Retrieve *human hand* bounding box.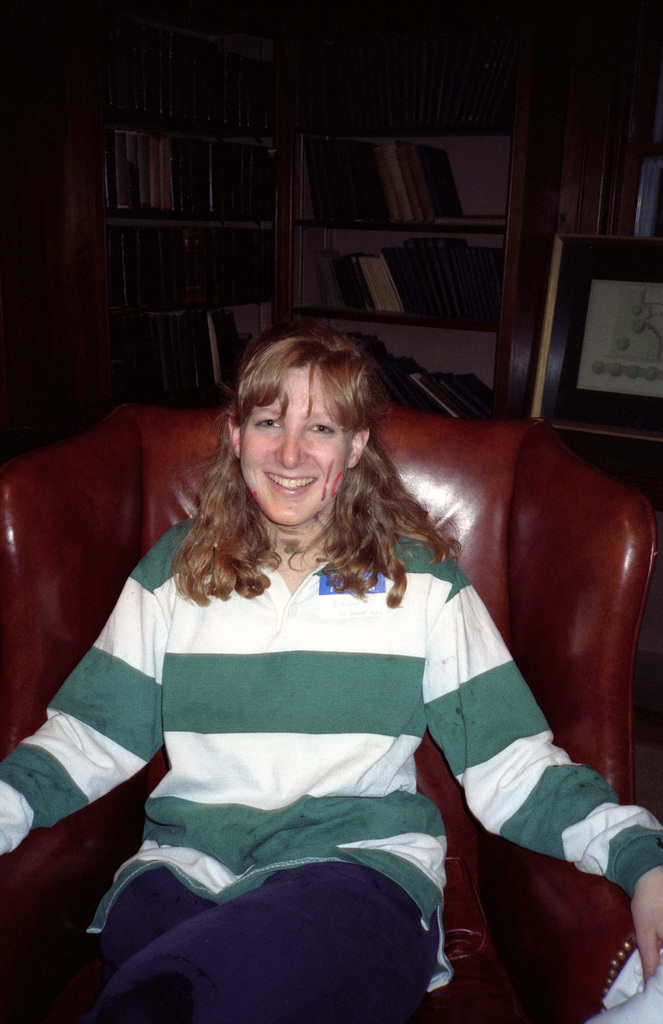
Bounding box: <region>635, 858, 662, 986</region>.
